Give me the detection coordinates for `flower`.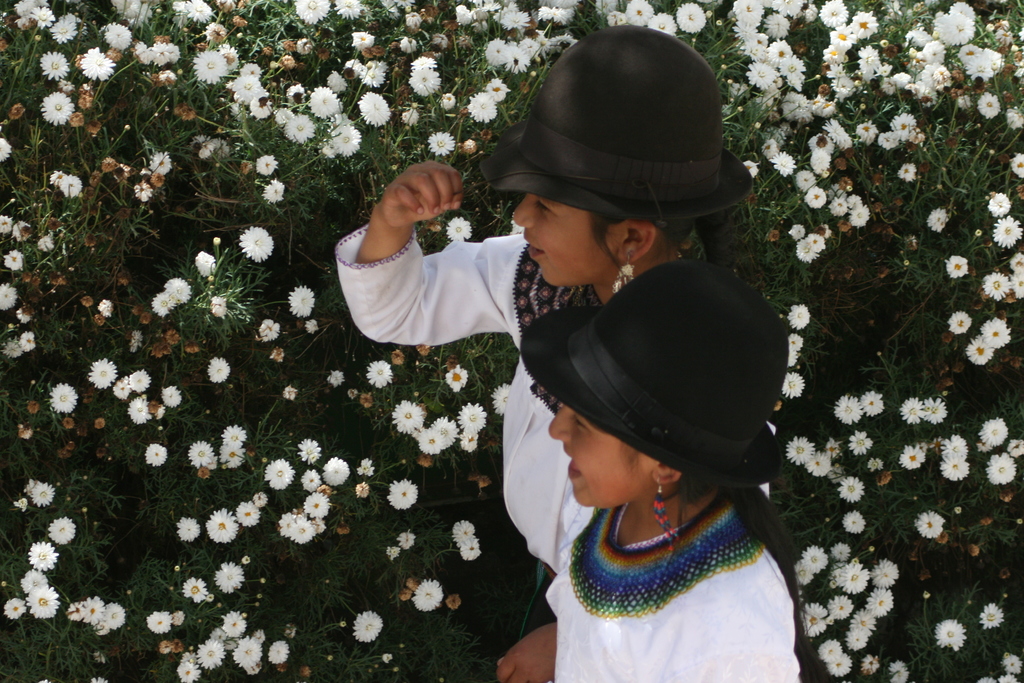
Rect(36, 233, 56, 253).
